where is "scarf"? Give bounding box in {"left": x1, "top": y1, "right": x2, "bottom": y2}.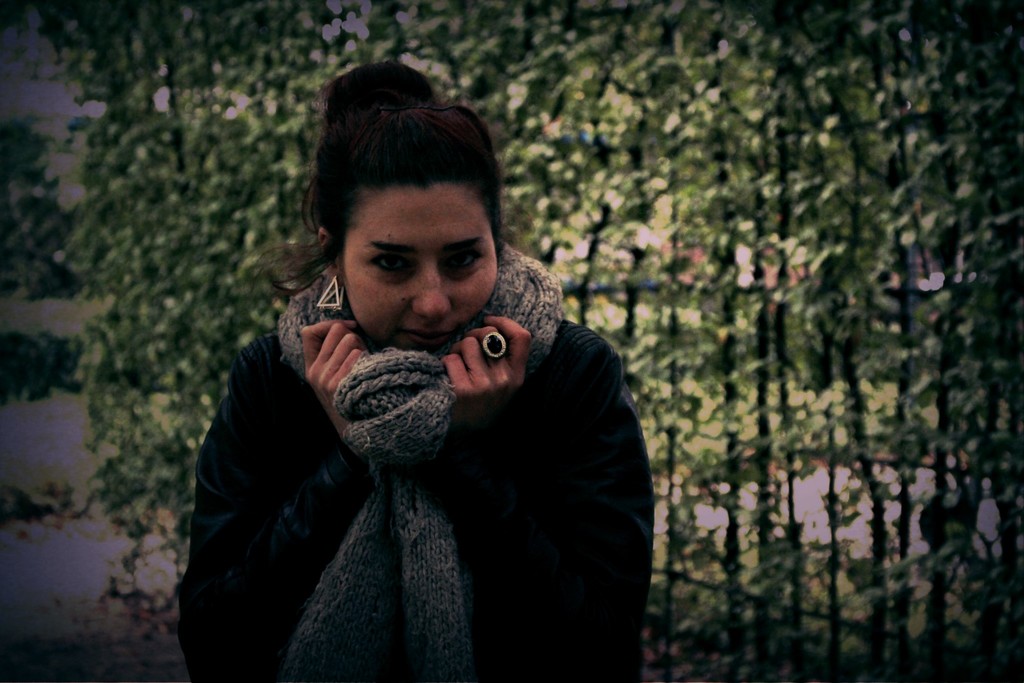
{"left": 283, "top": 238, "right": 565, "bottom": 682}.
